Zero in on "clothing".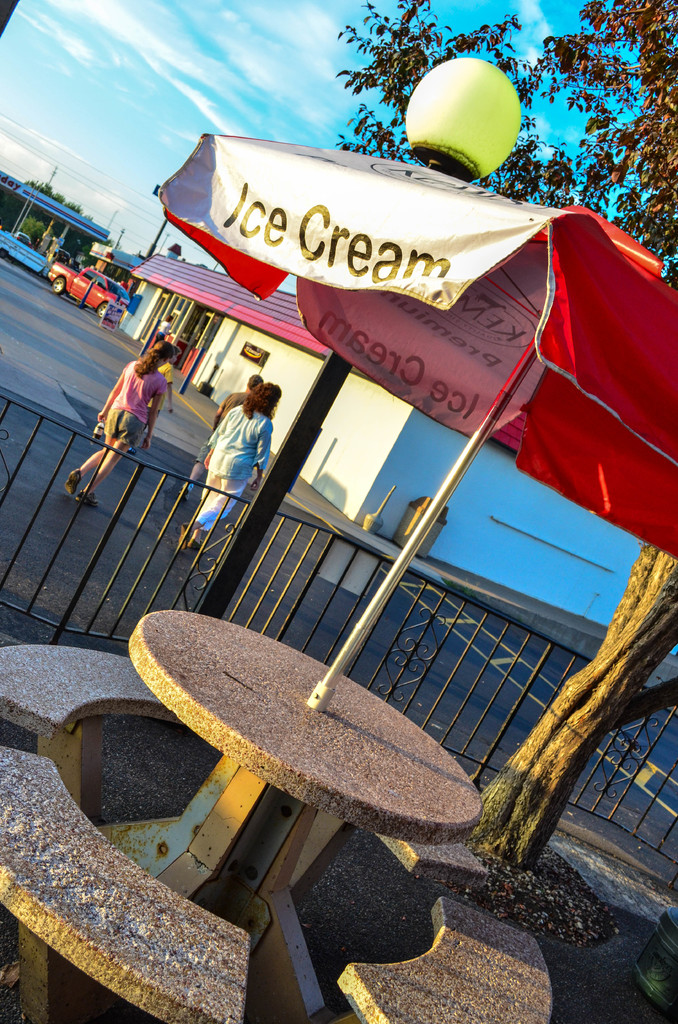
Zeroed in: box=[143, 362, 172, 424].
